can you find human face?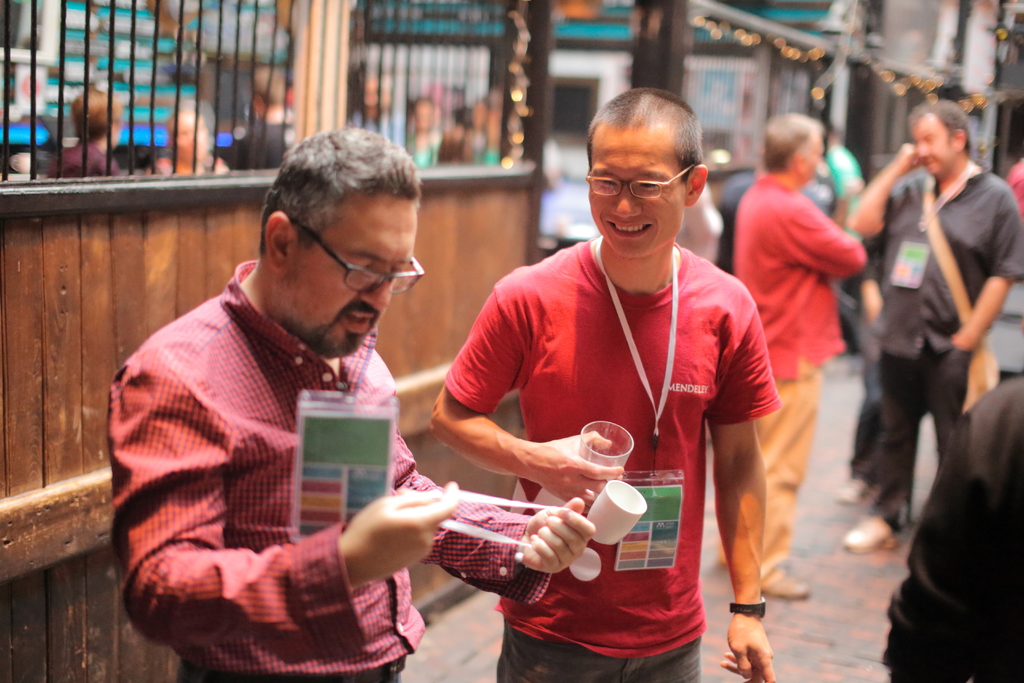
Yes, bounding box: detection(588, 120, 685, 257).
